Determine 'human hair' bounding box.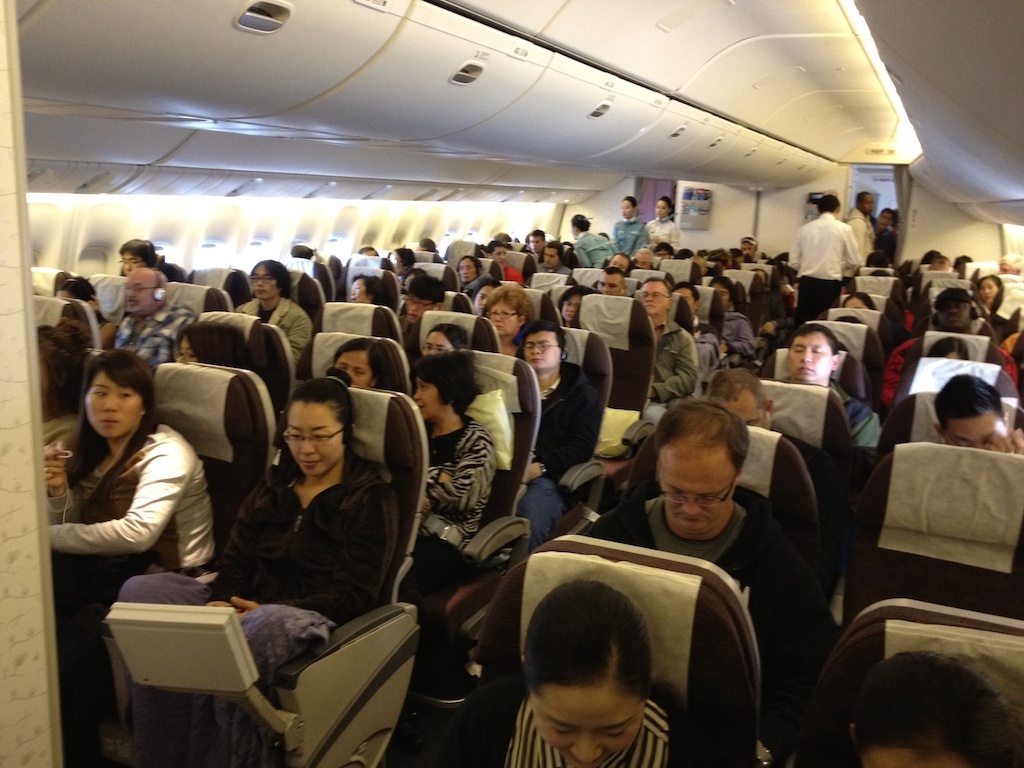
Determined: detection(353, 277, 385, 308).
